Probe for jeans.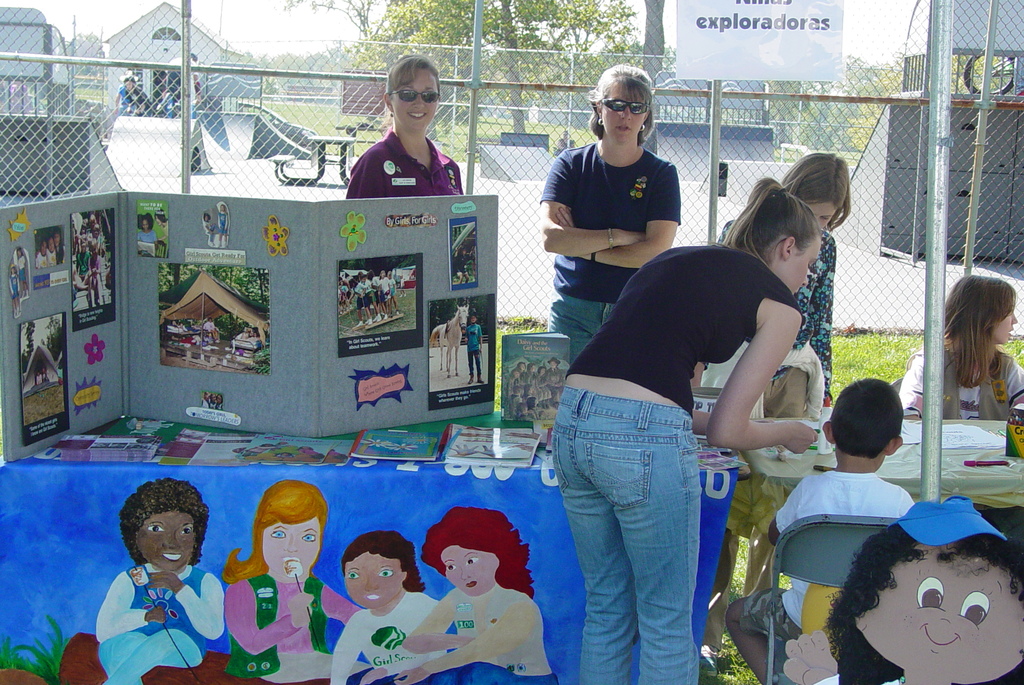
Probe result: BBox(547, 290, 621, 351).
